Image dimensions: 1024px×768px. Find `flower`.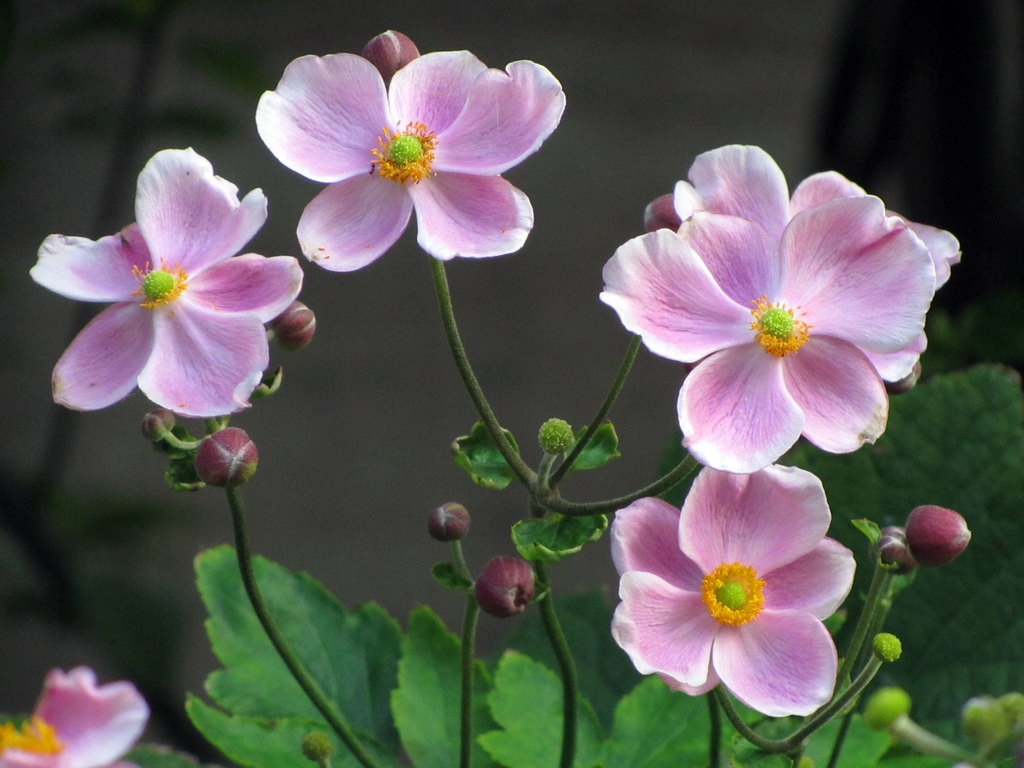
region(32, 149, 298, 438).
